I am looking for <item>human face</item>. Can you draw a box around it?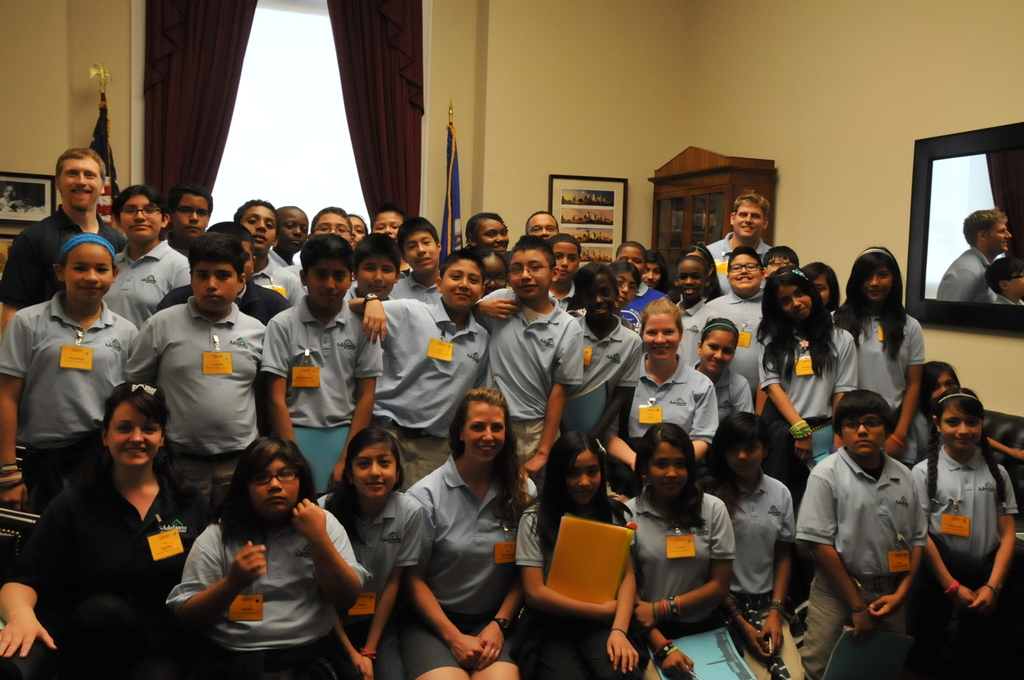
Sure, the bounding box is <box>675,258,706,303</box>.
